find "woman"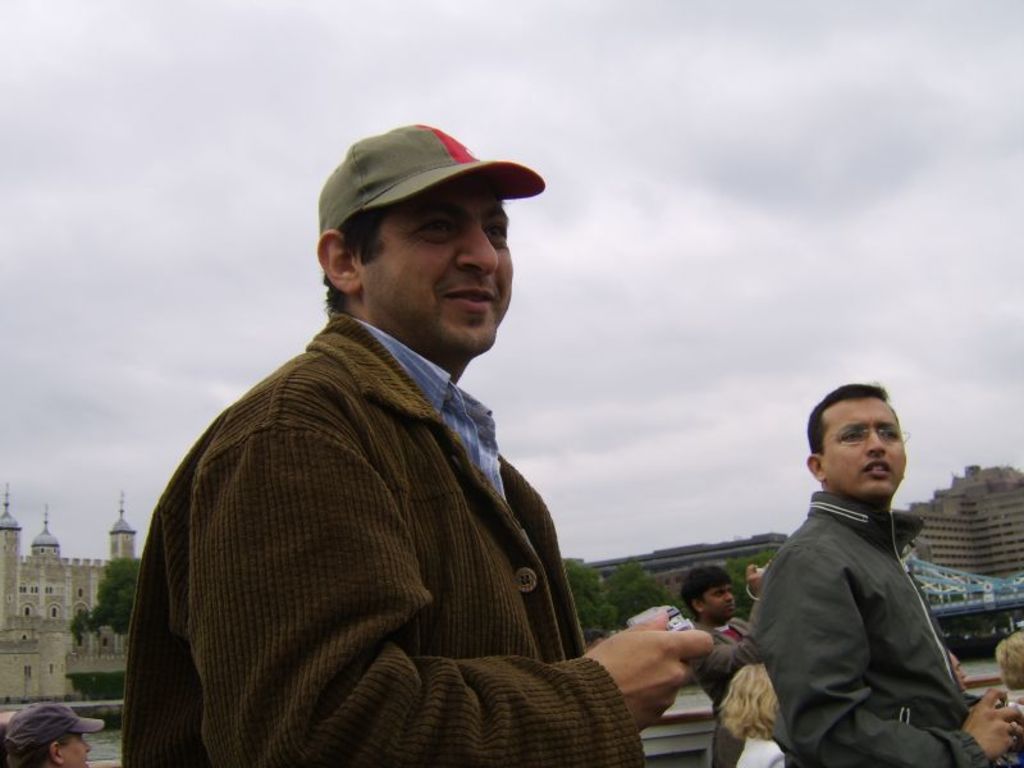
Rect(0, 700, 110, 767)
